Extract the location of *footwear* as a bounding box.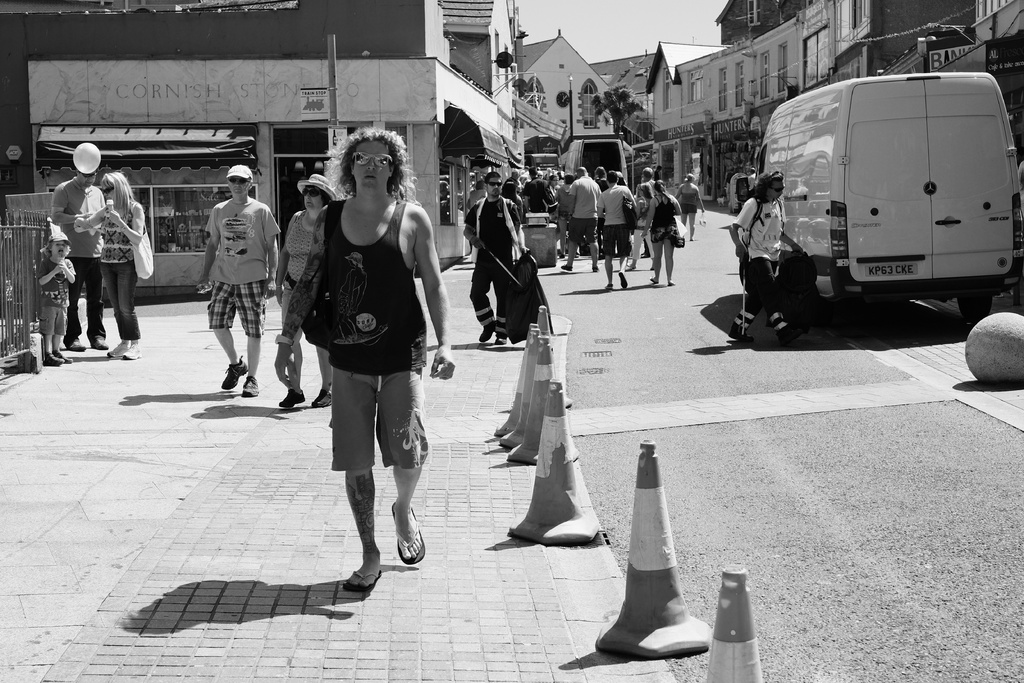
<region>478, 321, 495, 346</region>.
